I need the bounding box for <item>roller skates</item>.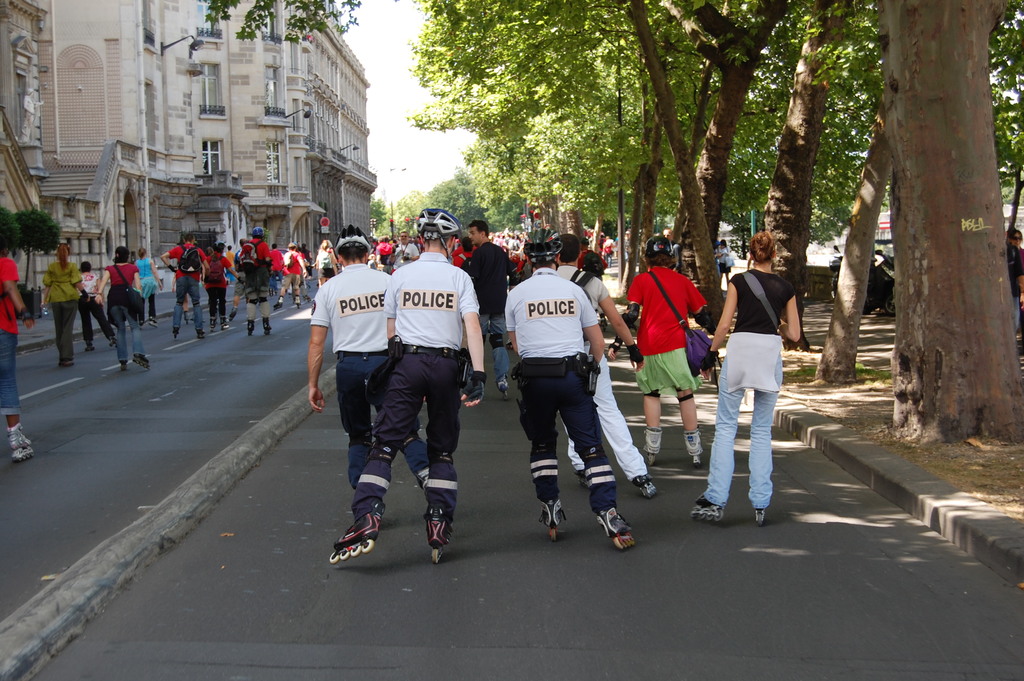
Here it is: (x1=209, y1=319, x2=219, y2=329).
